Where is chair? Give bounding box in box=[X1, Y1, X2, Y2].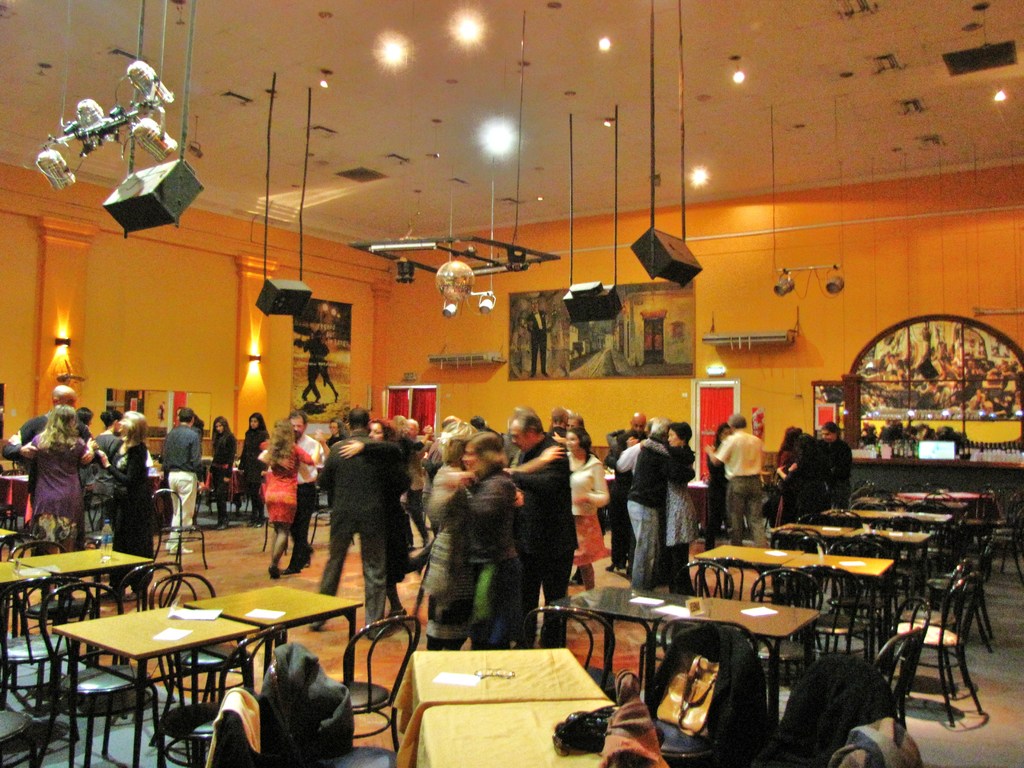
box=[746, 566, 823, 682].
